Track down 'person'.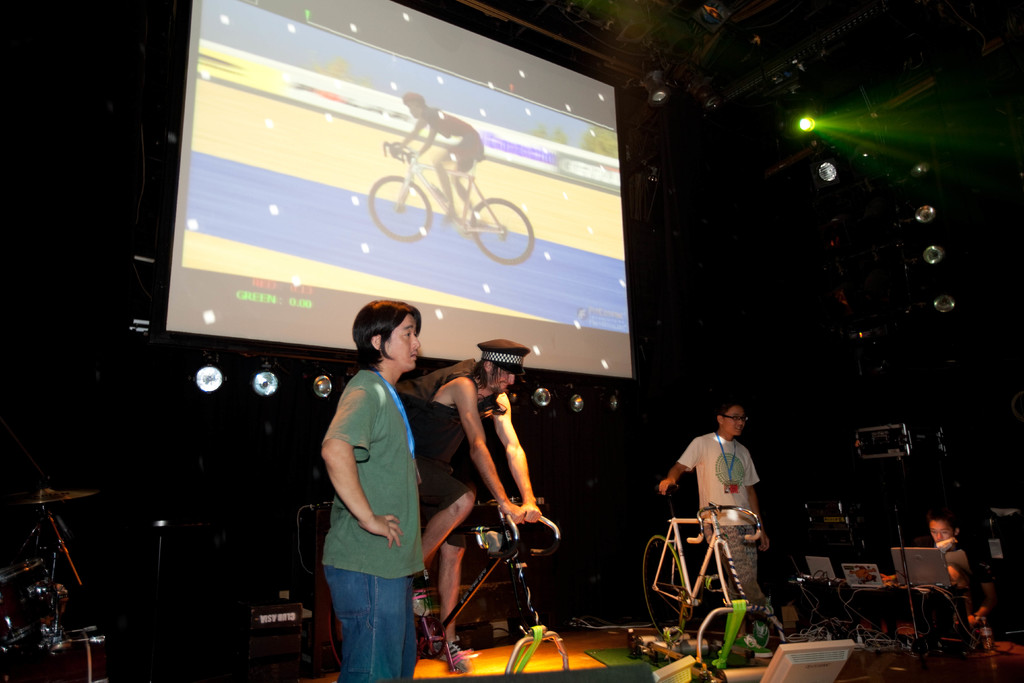
Tracked to <bbox>923, 513, 991, 648</bbox>.
